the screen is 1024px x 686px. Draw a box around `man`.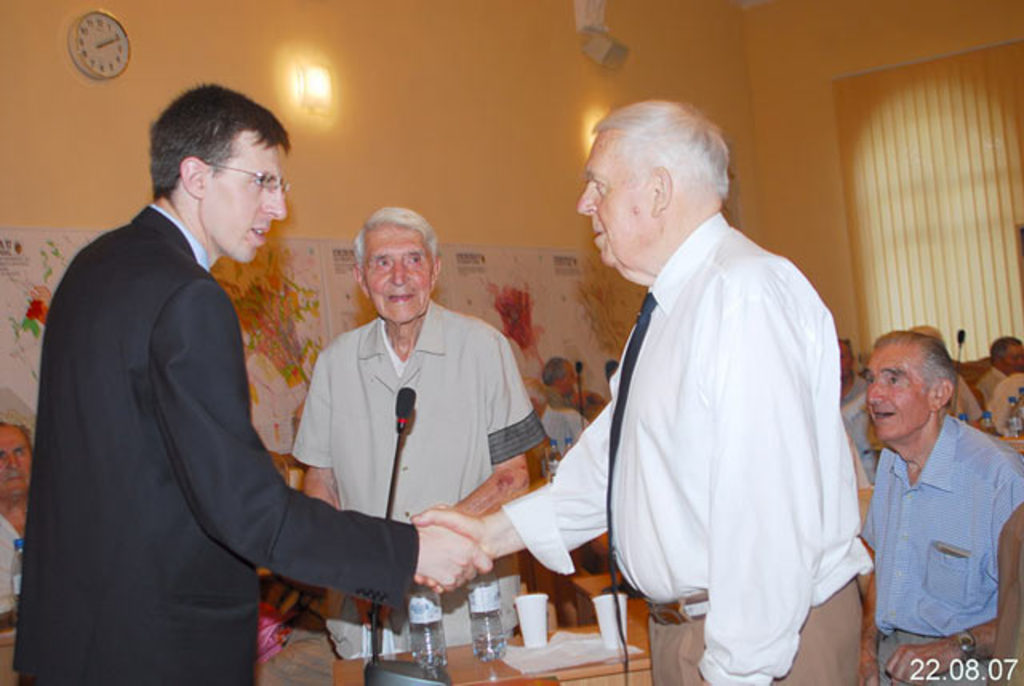
[x1=851, y1=328, x2=1022, y2=684].
